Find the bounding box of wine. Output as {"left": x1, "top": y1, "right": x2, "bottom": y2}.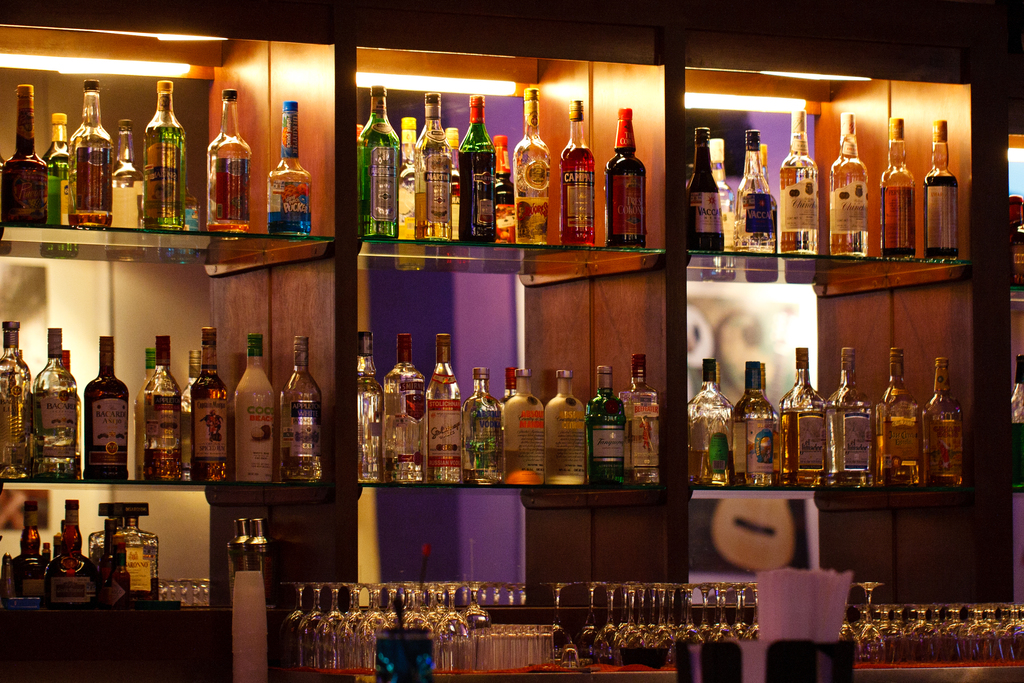
{"left": 924, "top": 177, "right": 959, "bottom": 259}.
